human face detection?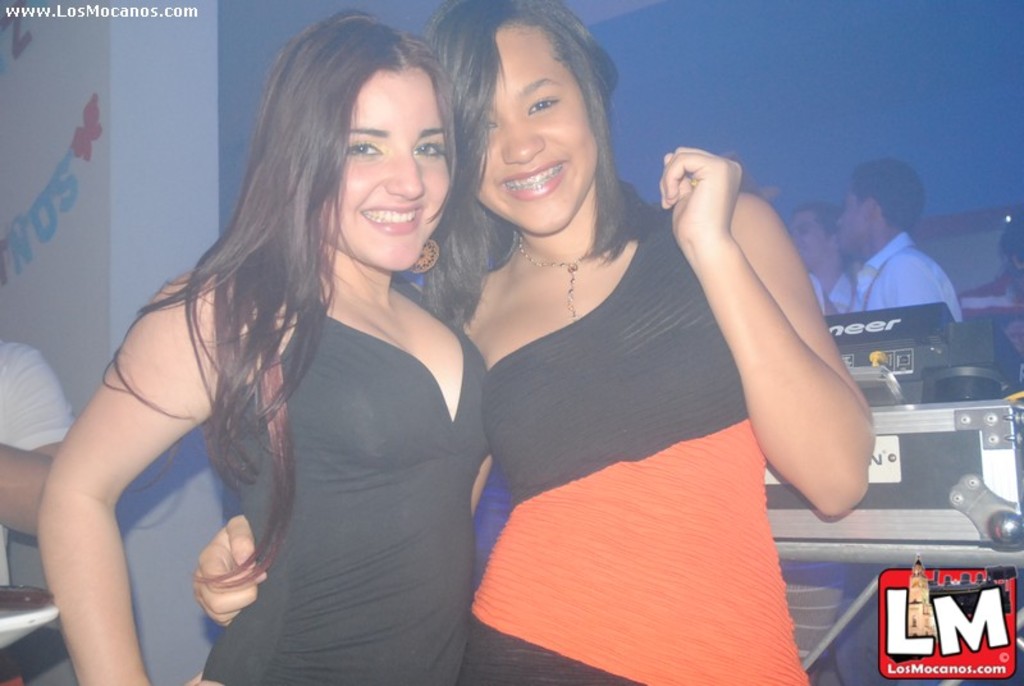
(left=791, top=206, right=832, bottom=271)
